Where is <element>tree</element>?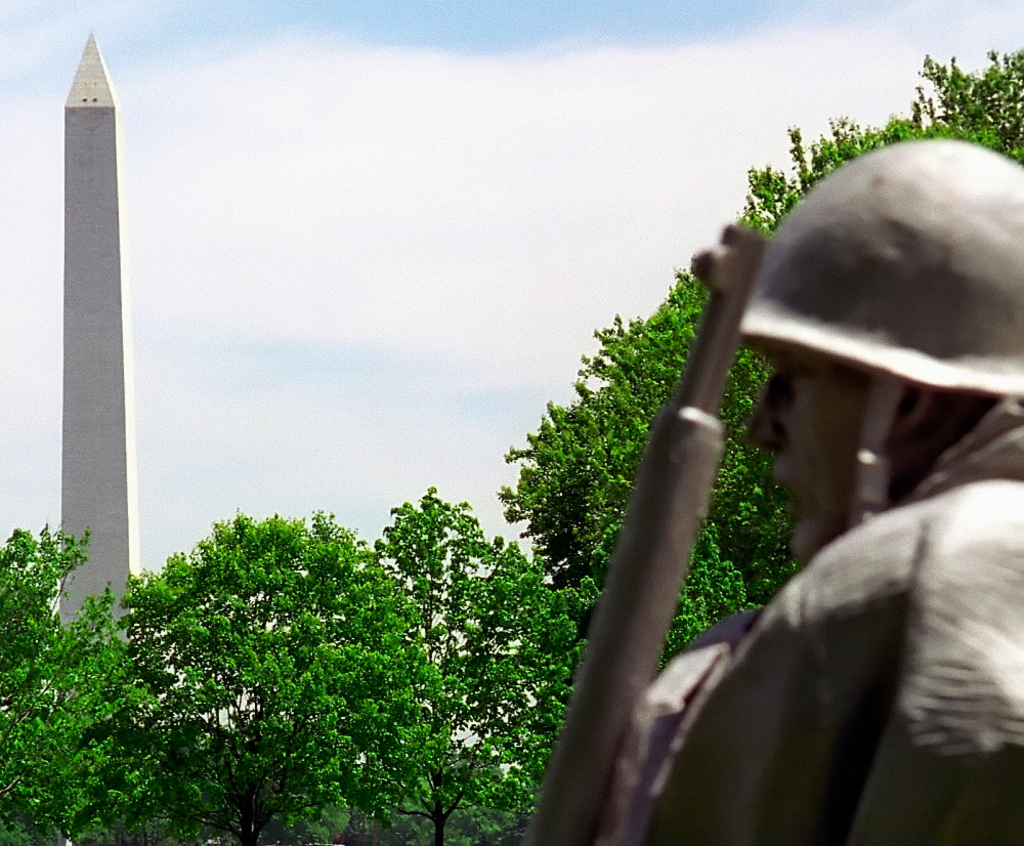
79:505:439:845.
